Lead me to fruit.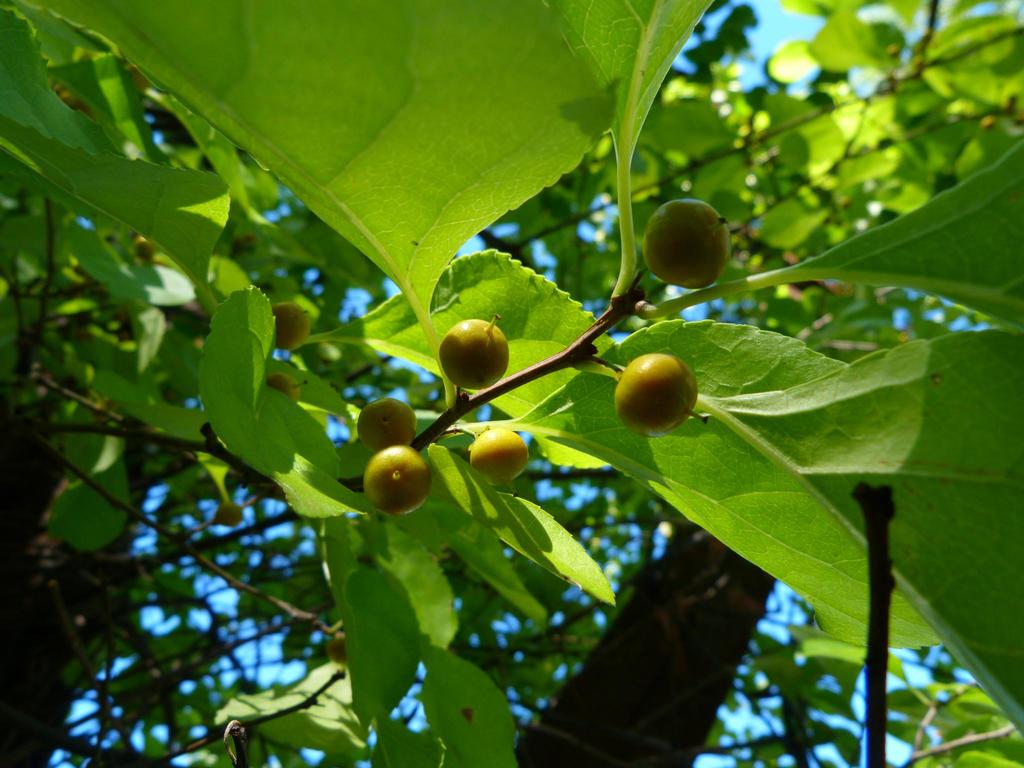
Lead to 433:315:513:388.
